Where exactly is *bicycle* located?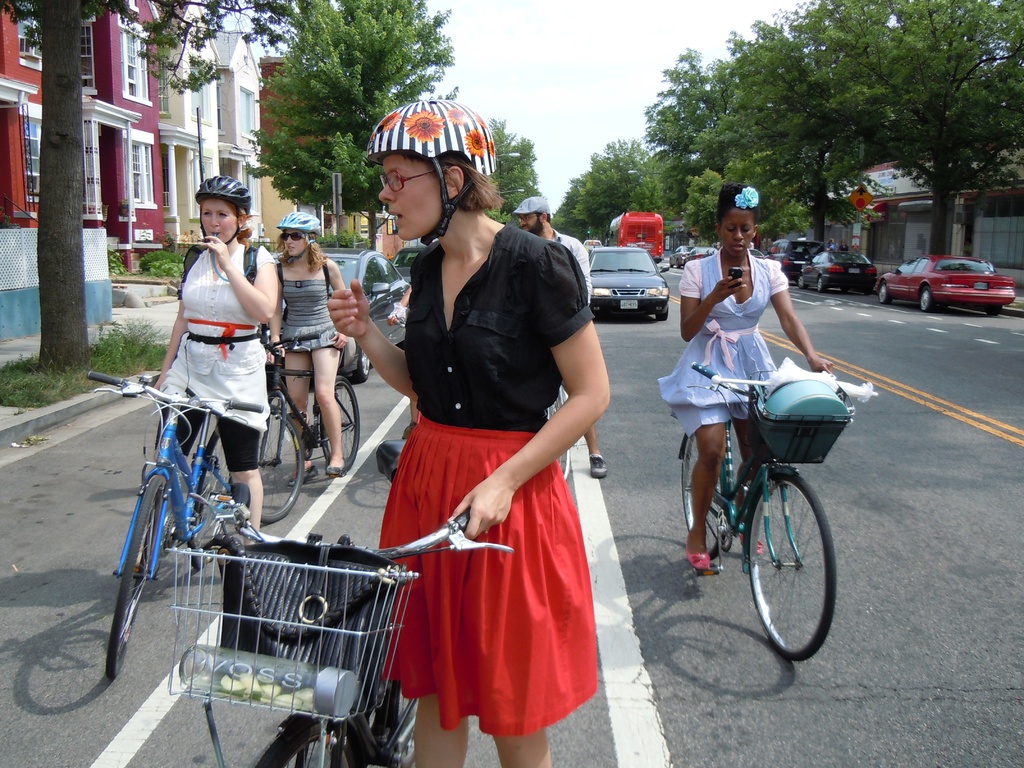
Its bounding box is Rect(161, 479, 516, 767).
